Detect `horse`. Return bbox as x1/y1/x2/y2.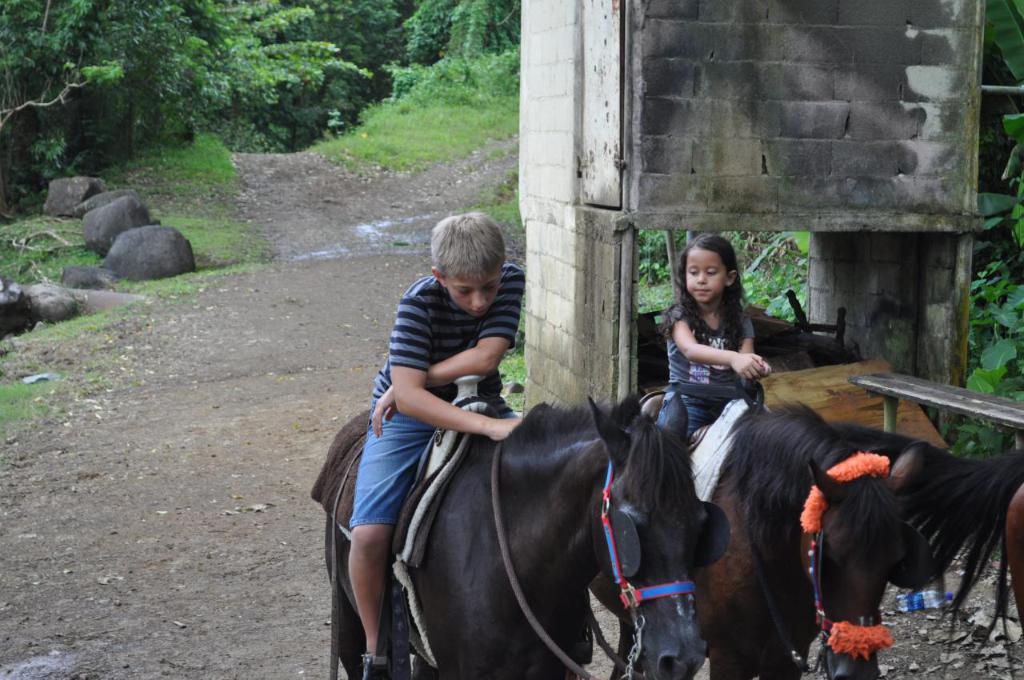
698/399/934/679.
